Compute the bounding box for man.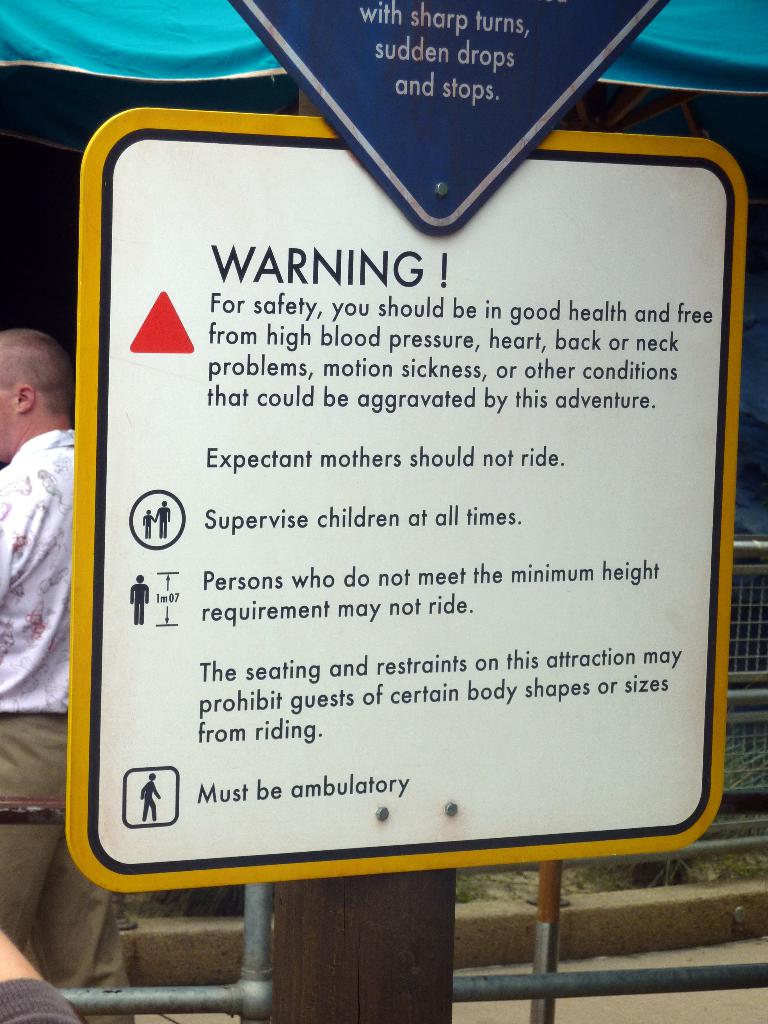
left=0, top=325, right=132, bottom=1023.
